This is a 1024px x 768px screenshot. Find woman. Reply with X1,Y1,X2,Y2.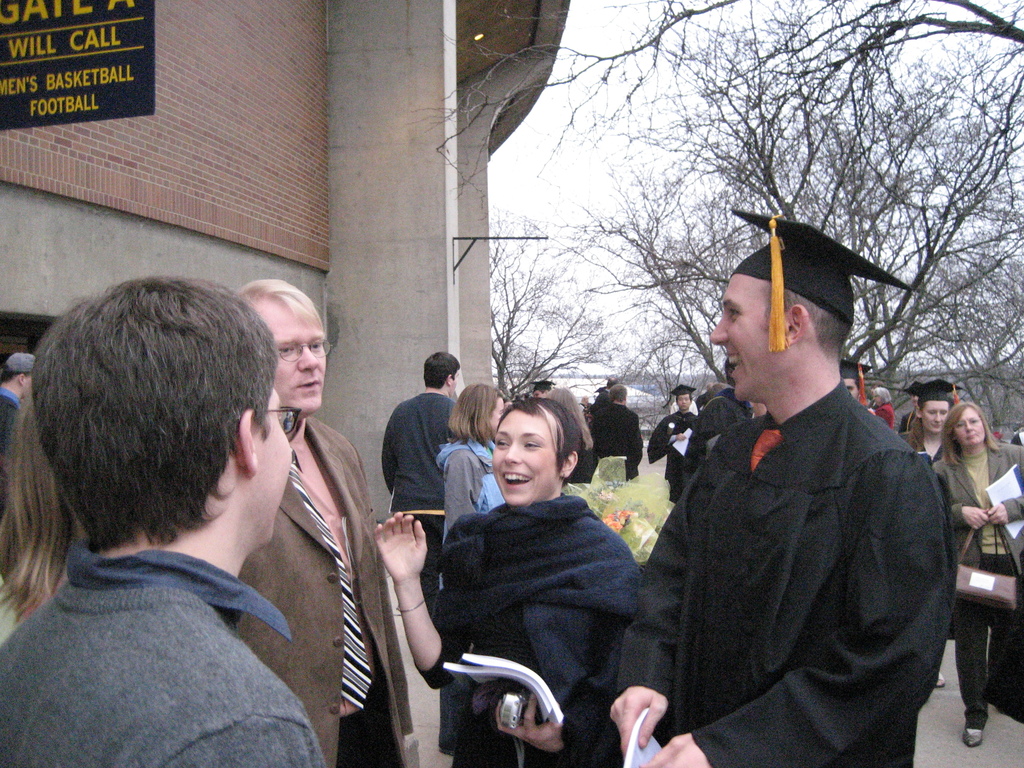
0,384,86,643.
